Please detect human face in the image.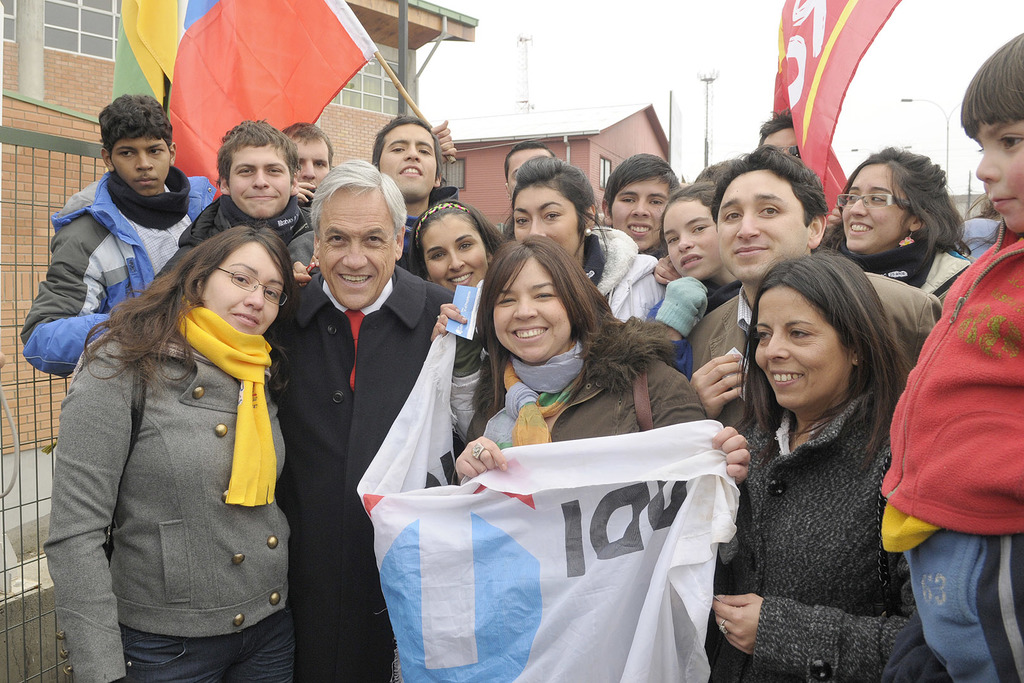
select_region(840, 161, 909, 245).
